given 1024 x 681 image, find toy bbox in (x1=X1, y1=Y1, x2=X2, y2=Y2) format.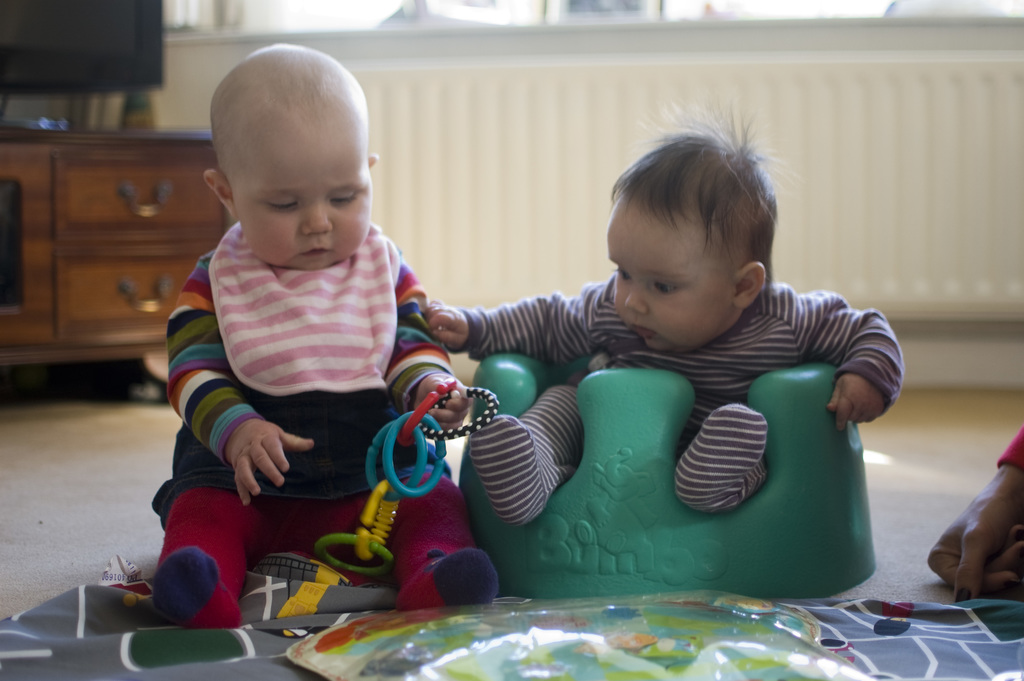
(x1=321, y1=532, x2=397, y2=577).
